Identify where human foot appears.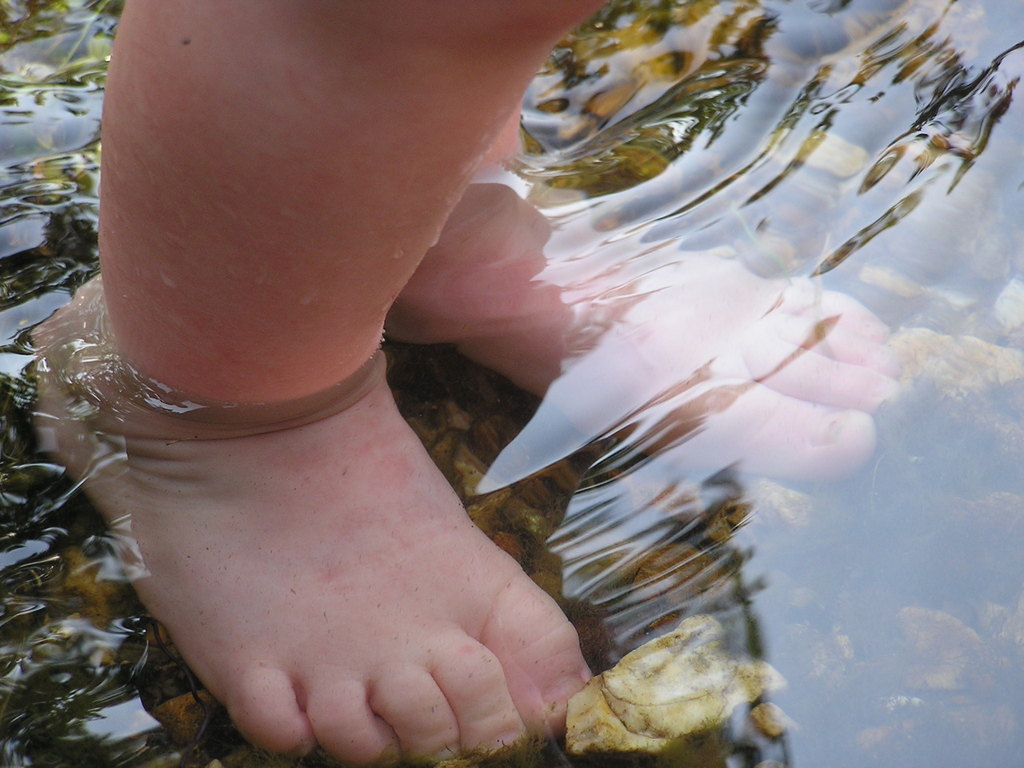
Appears at 15, 272, 618, 767.
